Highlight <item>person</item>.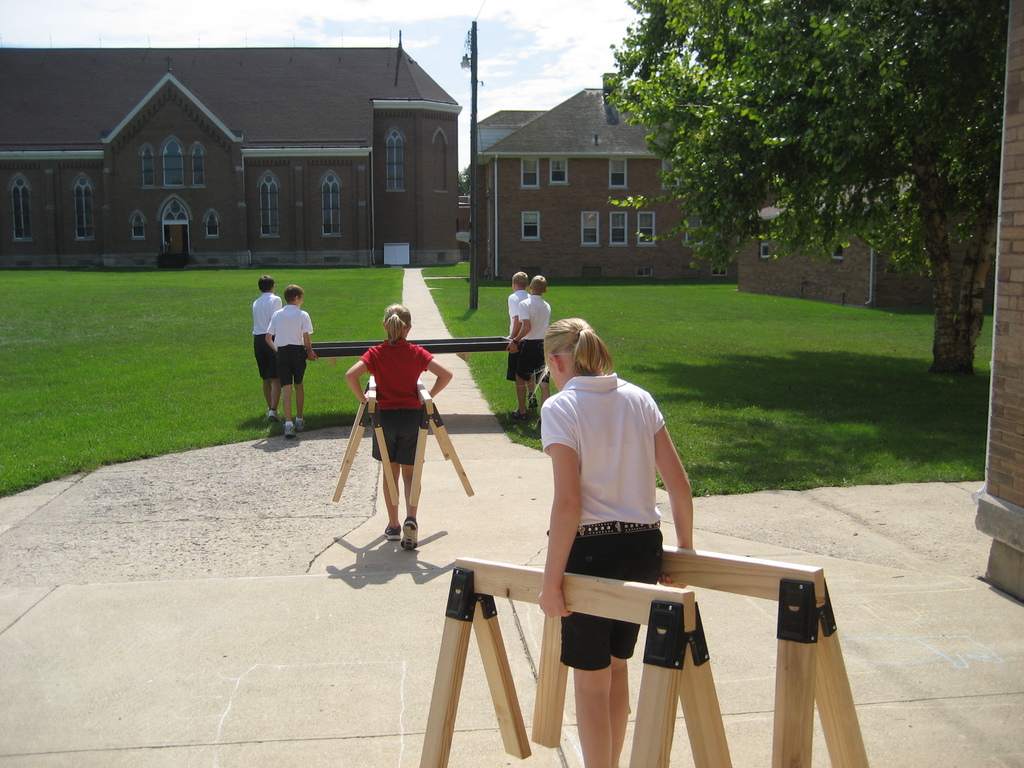
Highlighted region: x1=511 y1=269 x2=563 y2=426.
